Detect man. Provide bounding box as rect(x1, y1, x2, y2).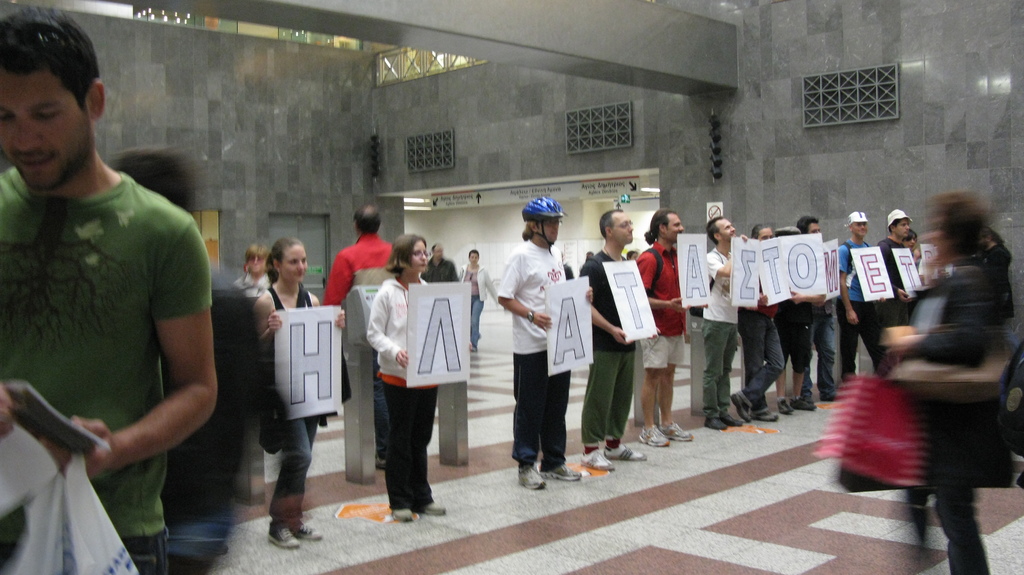
rect(796, 209, 849, 409).
